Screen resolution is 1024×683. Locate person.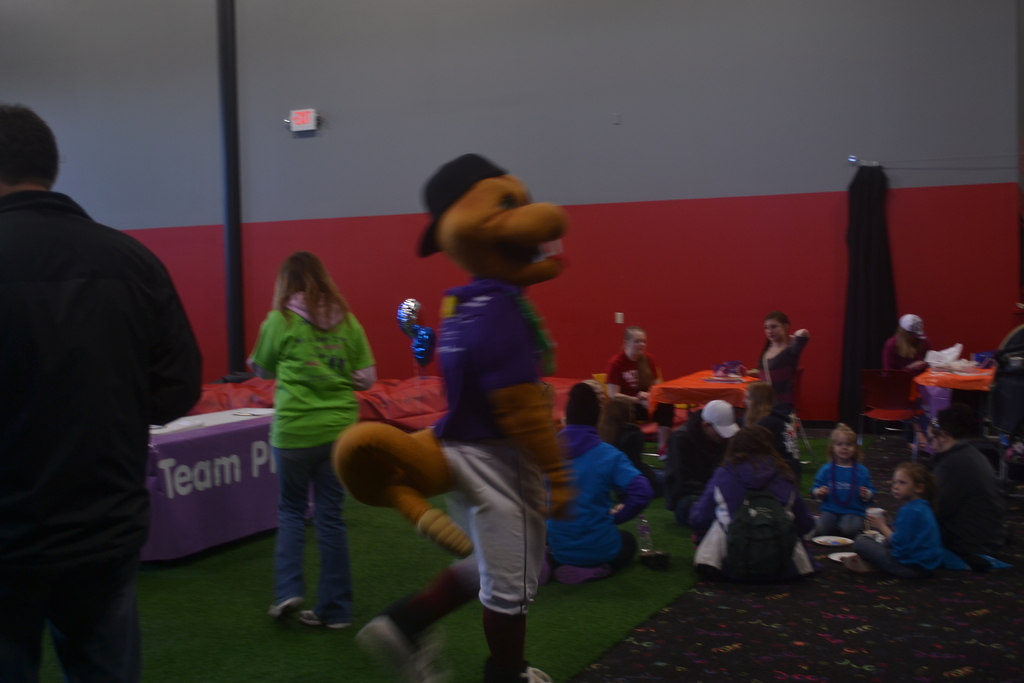
0:103:199:682.
